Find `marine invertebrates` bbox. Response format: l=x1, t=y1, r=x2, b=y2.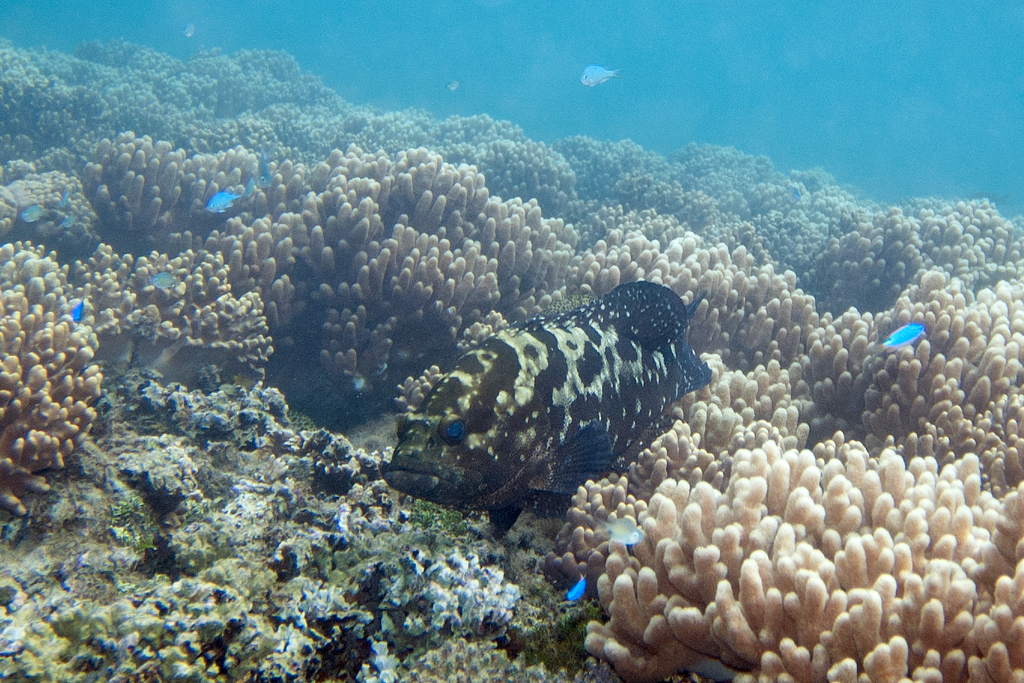
l=232, t=90, r=435, b=162.
